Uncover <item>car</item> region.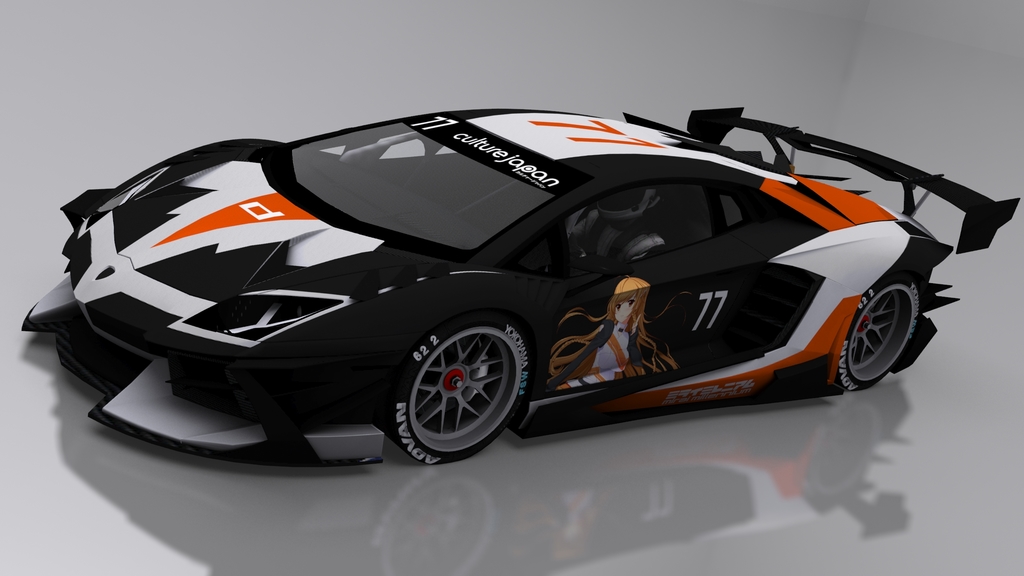
Uncovered: left=19, top=109, right=1021, bottom=470.
